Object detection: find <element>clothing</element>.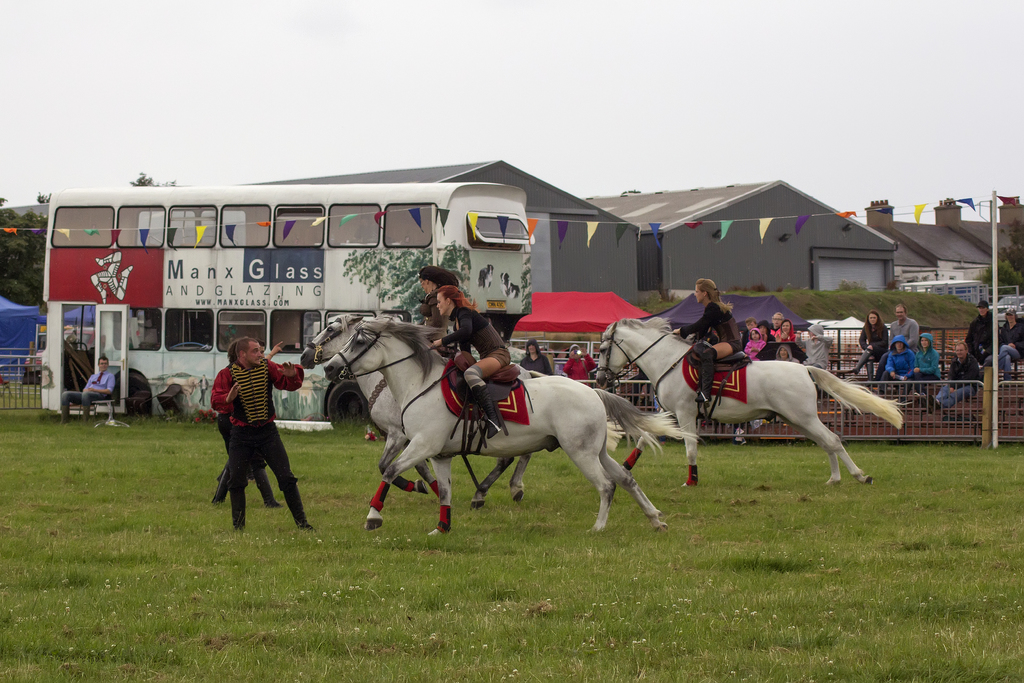
963/309/997/361.
